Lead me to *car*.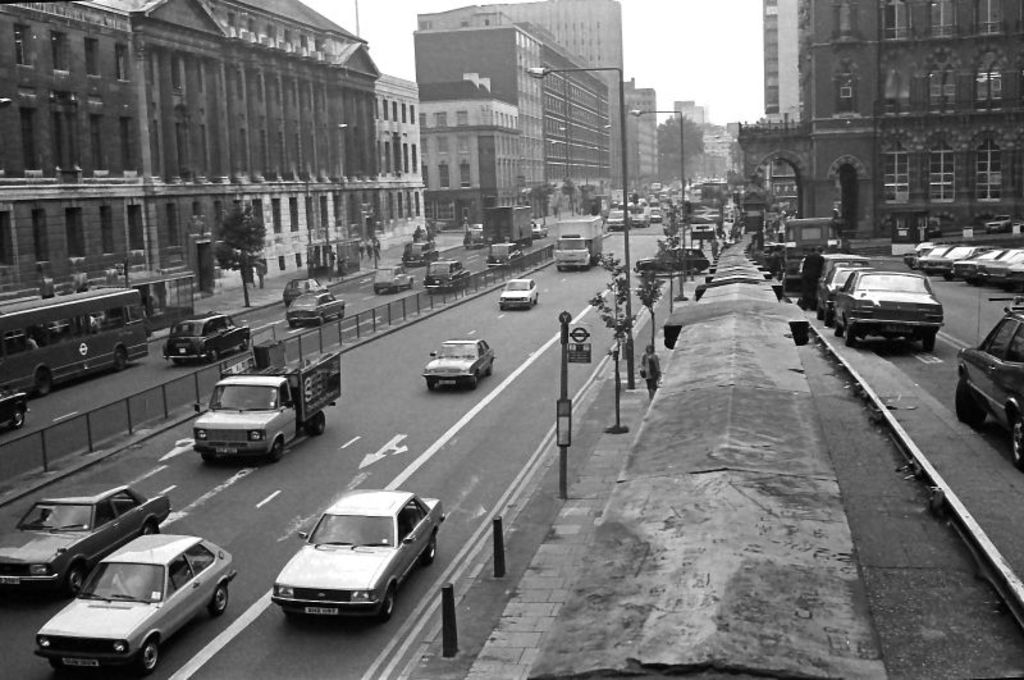
Lead to l=1, t=483, r=172, b=597.
